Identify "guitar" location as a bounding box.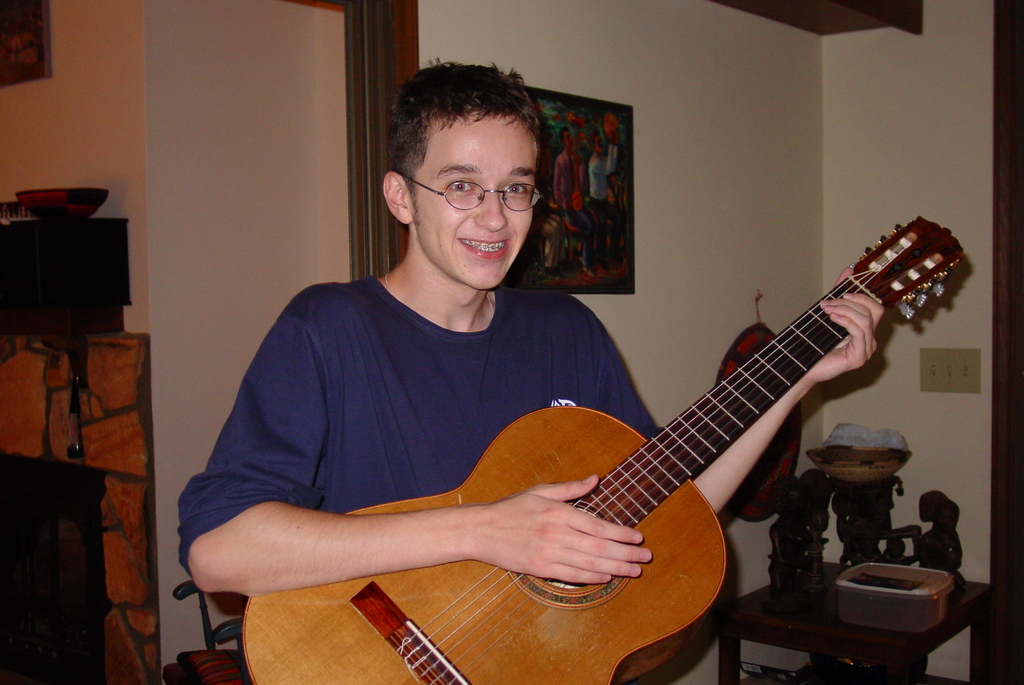
locate(279, 223, 982, 676).
